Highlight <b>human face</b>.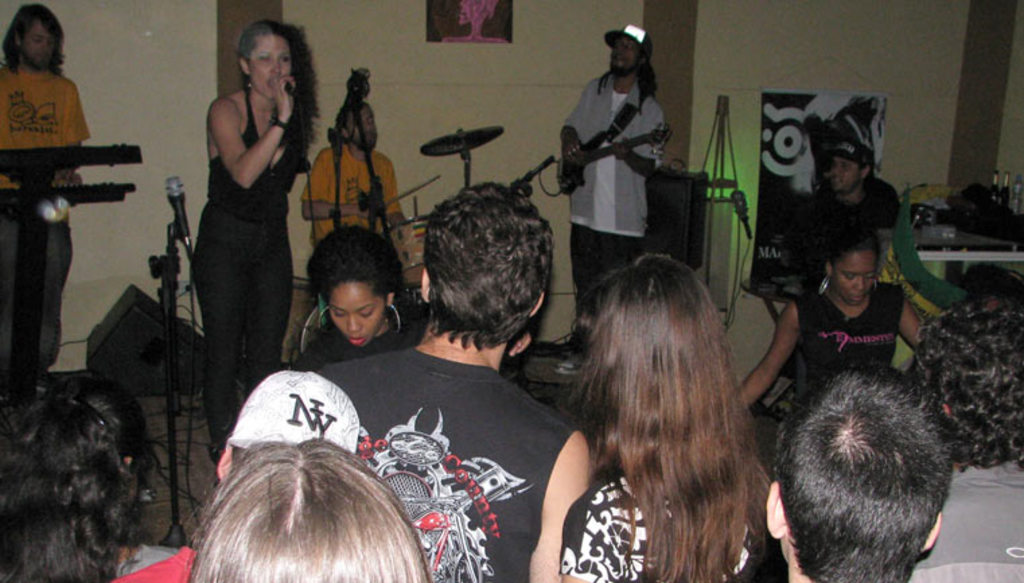
Highlighted region: [328,281,388,349].
